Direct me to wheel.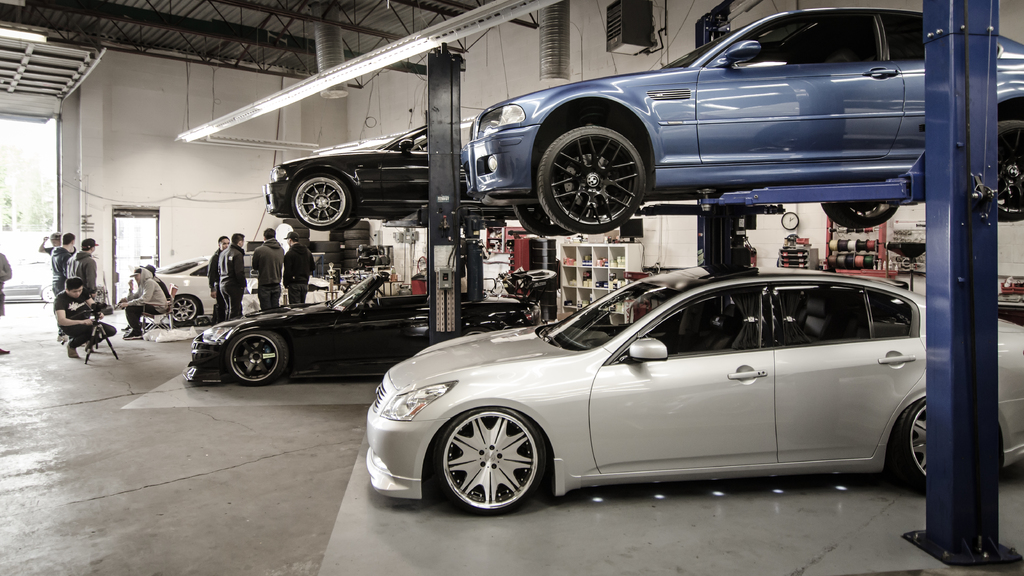
Direction: 227,330,290,387.
